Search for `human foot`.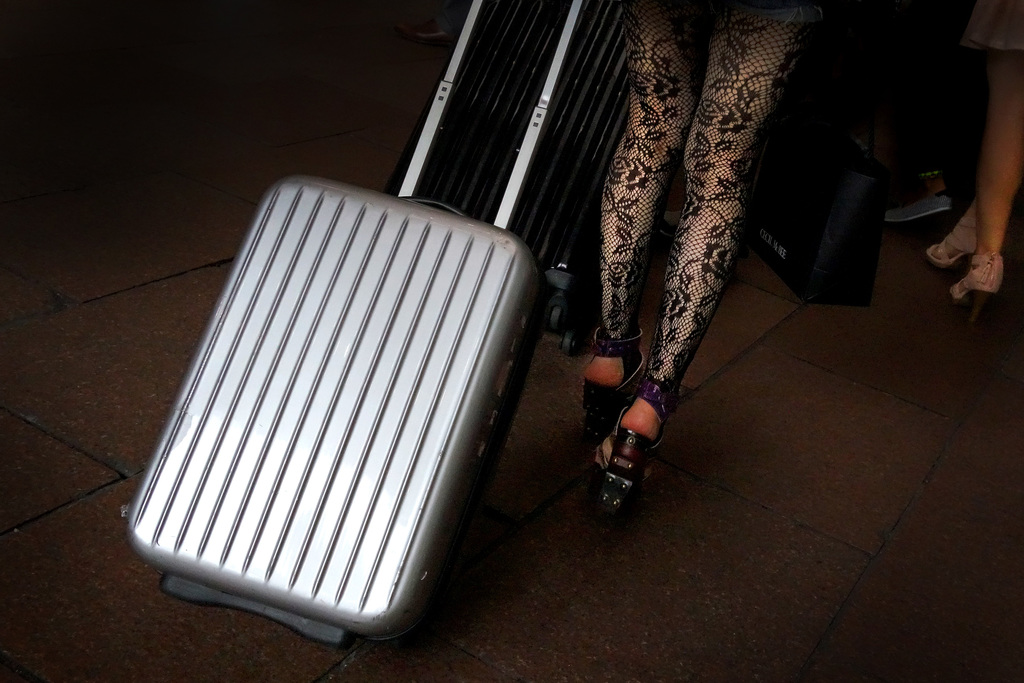
Found at BBox(575, 340, 643, 408).
